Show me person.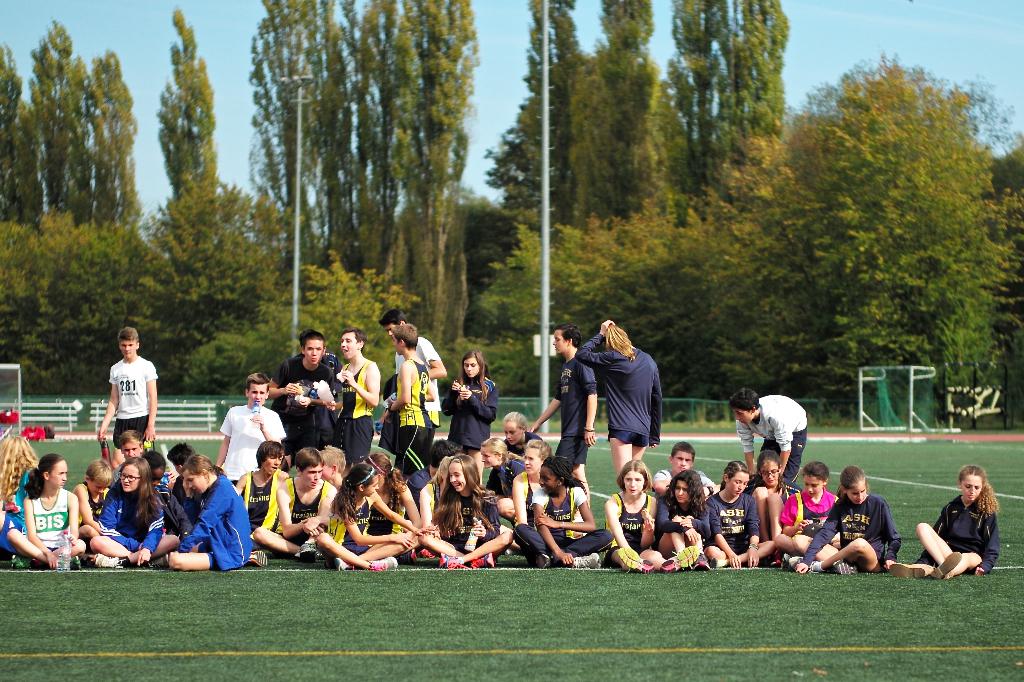
person is here: <box>479,439,527,500</box>.
